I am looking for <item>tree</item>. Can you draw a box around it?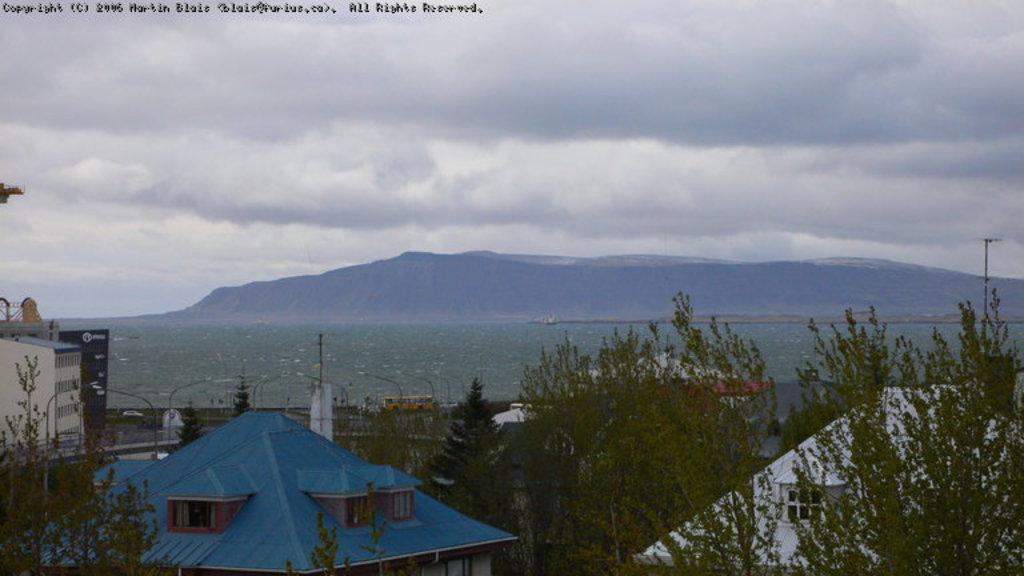
Sure, the bounding box is [x1=516, y1=291, x2=799, y2=575].
